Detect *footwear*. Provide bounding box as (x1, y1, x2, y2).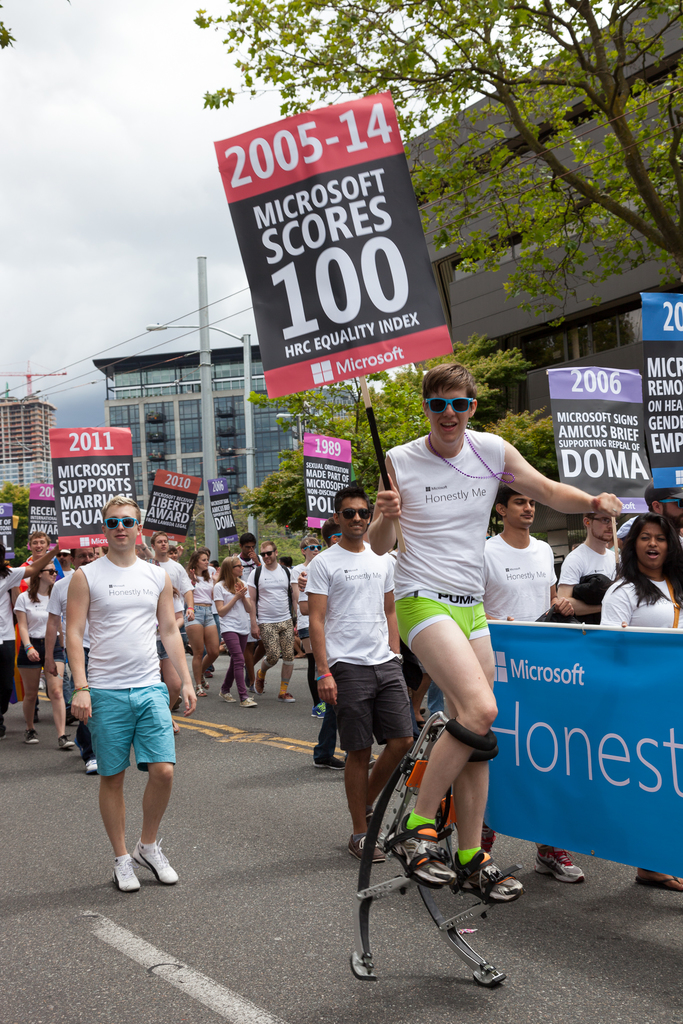
(58, 735, 76, 749).
